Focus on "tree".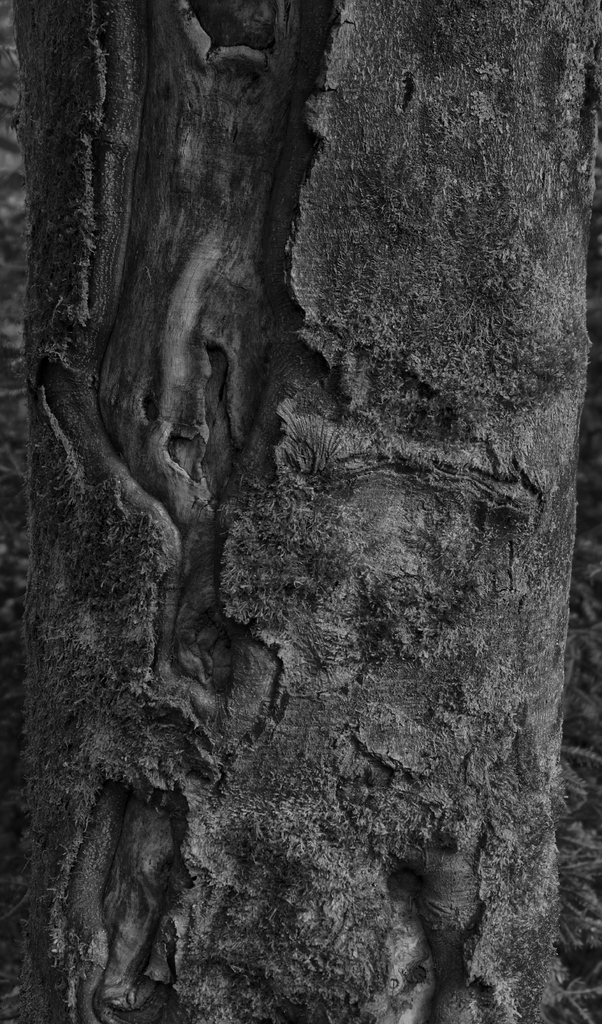
Focused at BBox(13, 0, 601, 1023).
